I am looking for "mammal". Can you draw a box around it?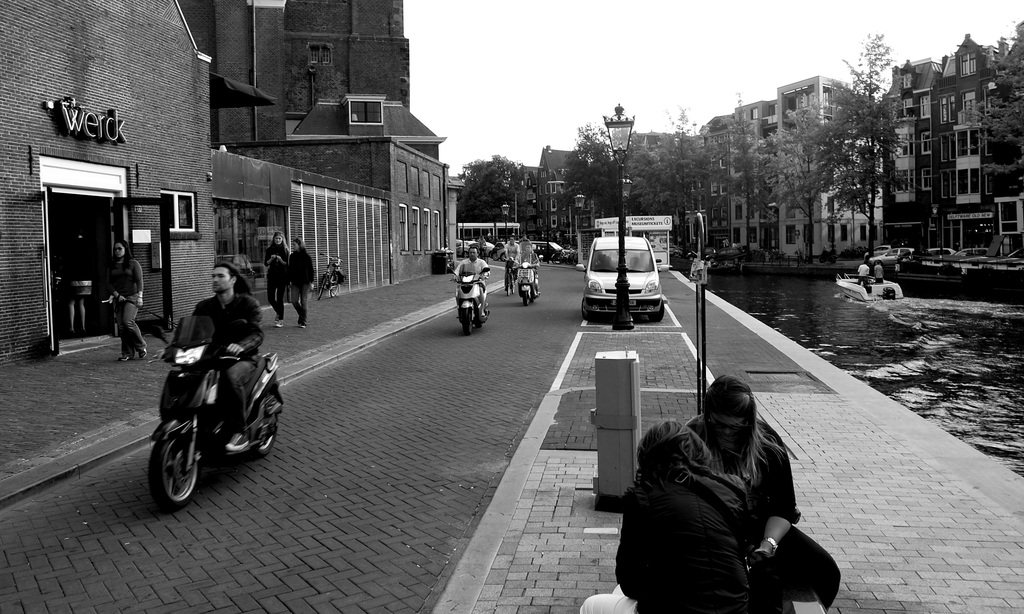
Sure, the bounding box is <box>856,261,872,285</box>.
